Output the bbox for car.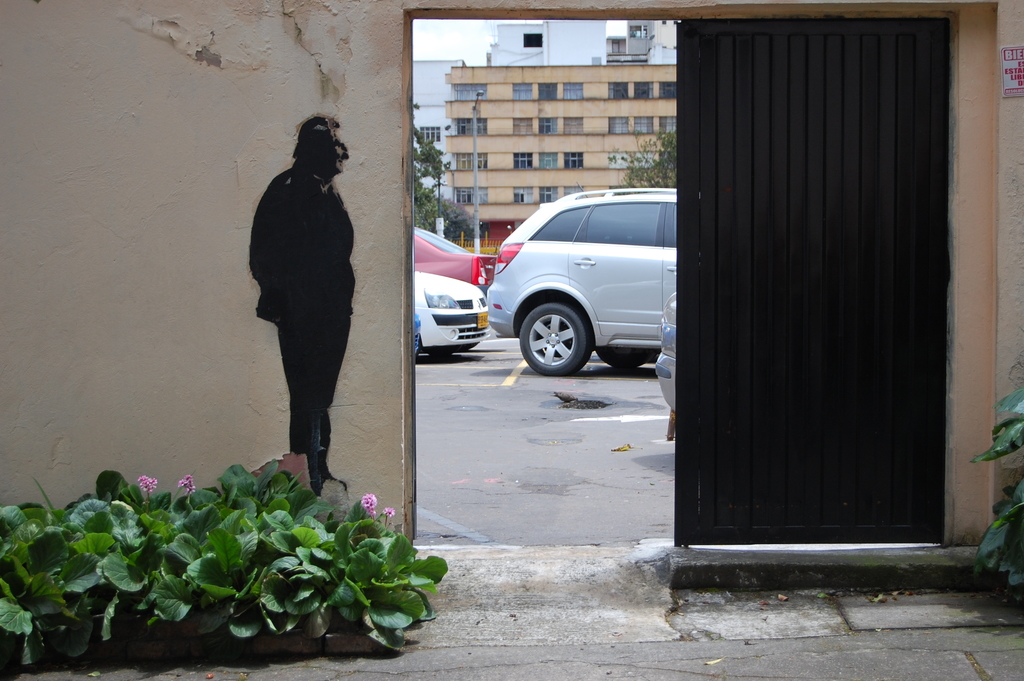
Rect(409, 267, 488, 348).
